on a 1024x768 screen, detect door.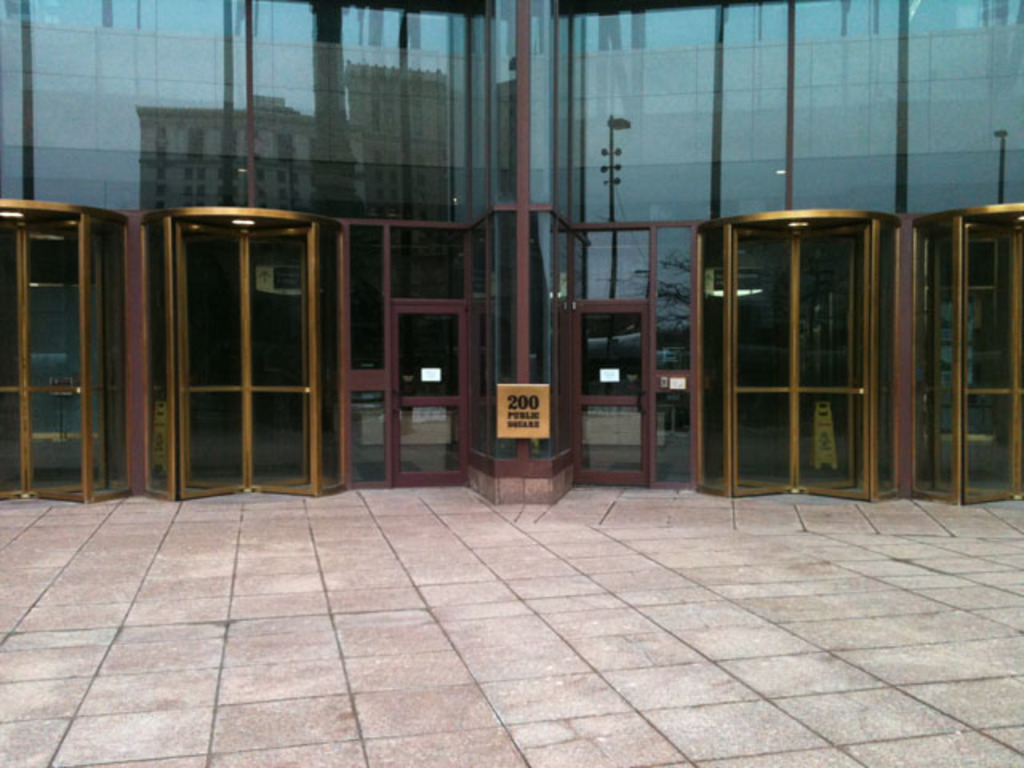
x1=131, y1=205, x2=334, y2=501.
